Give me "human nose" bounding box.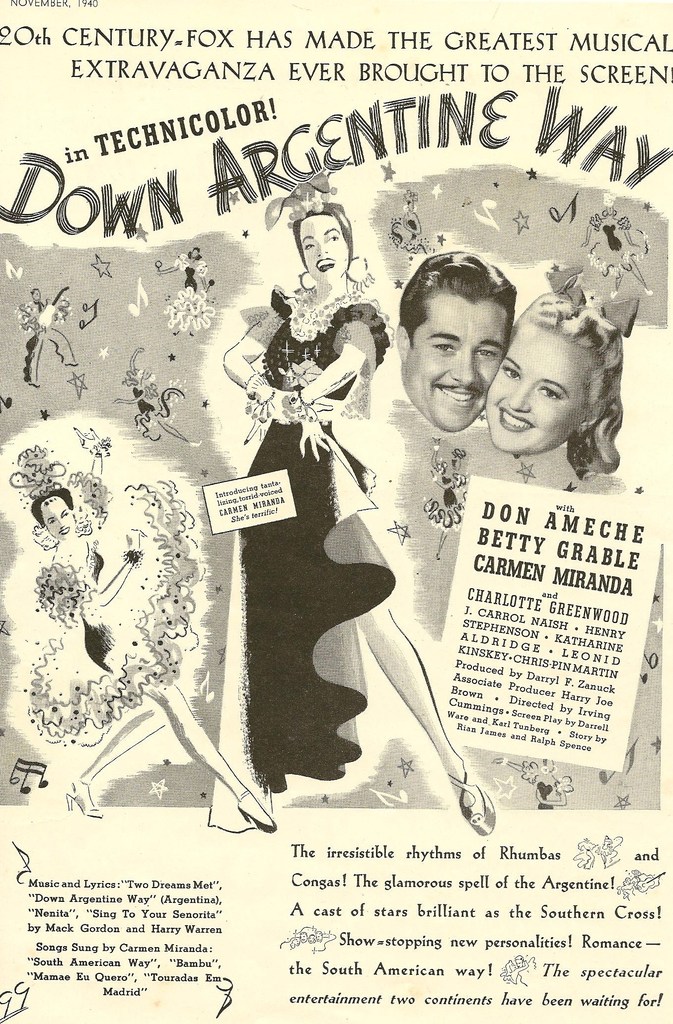
<bbox>315, 237, 326, 259</bbox>.
